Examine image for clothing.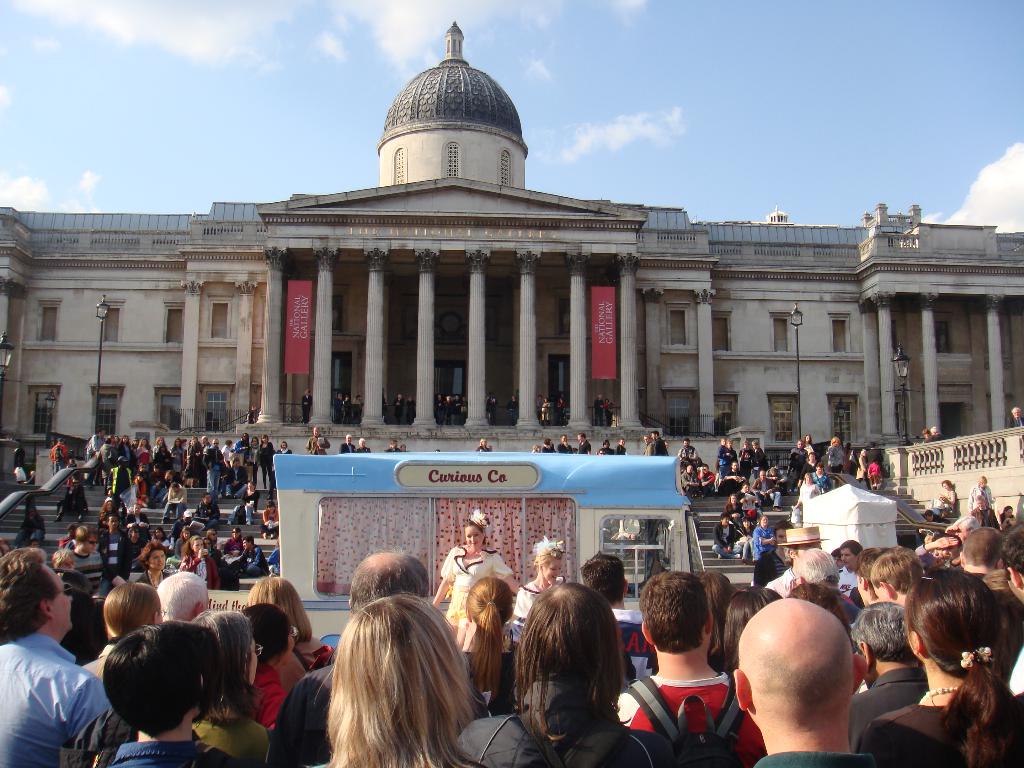
Examination result: l=70, t=549, r=119, b=597.
